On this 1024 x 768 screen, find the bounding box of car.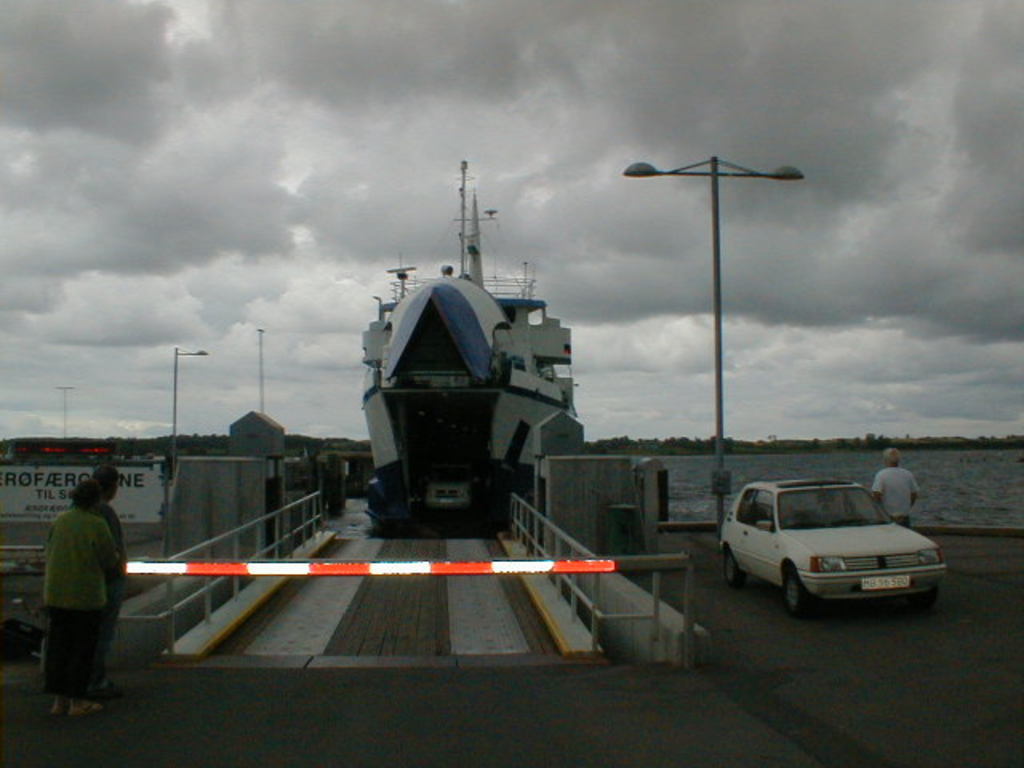
Bounding box: bbox=(715, 467, 949, 621).
